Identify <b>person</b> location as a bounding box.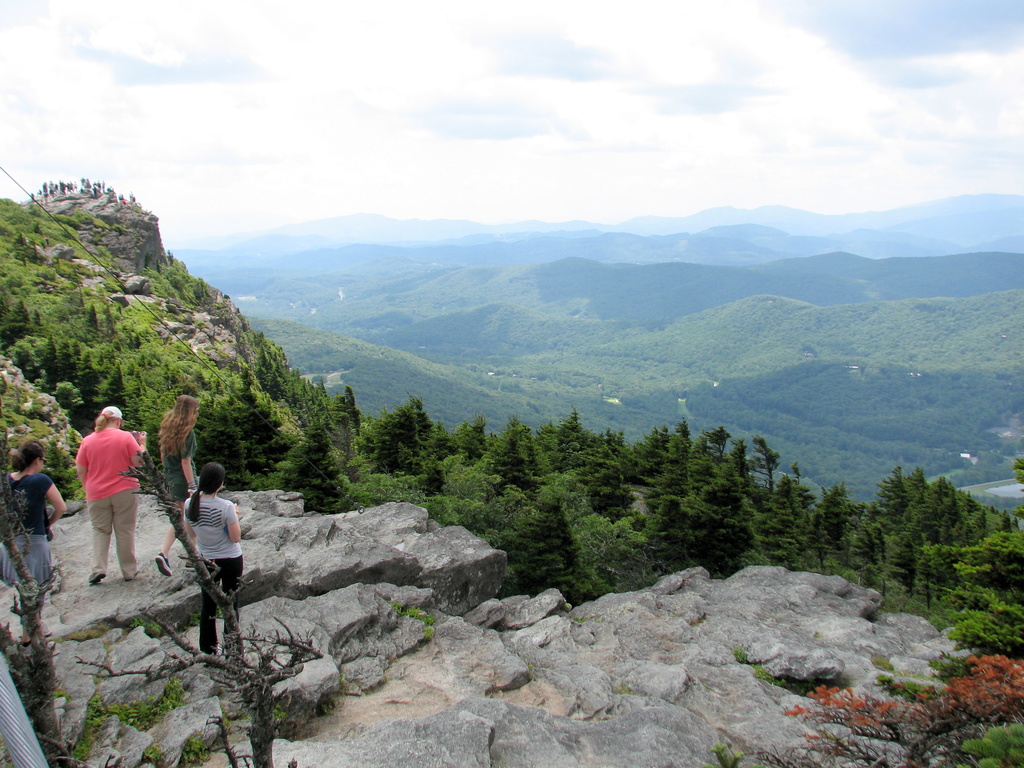
183, 458, 247, 667.
